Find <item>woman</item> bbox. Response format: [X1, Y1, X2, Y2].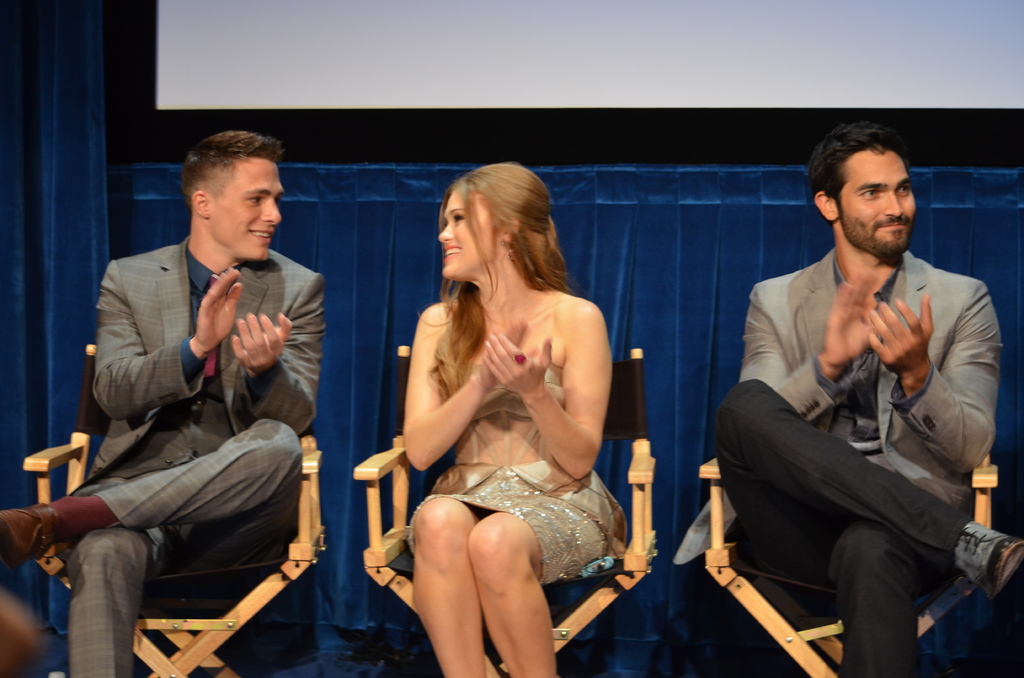
[366, 157, 632, 672].
